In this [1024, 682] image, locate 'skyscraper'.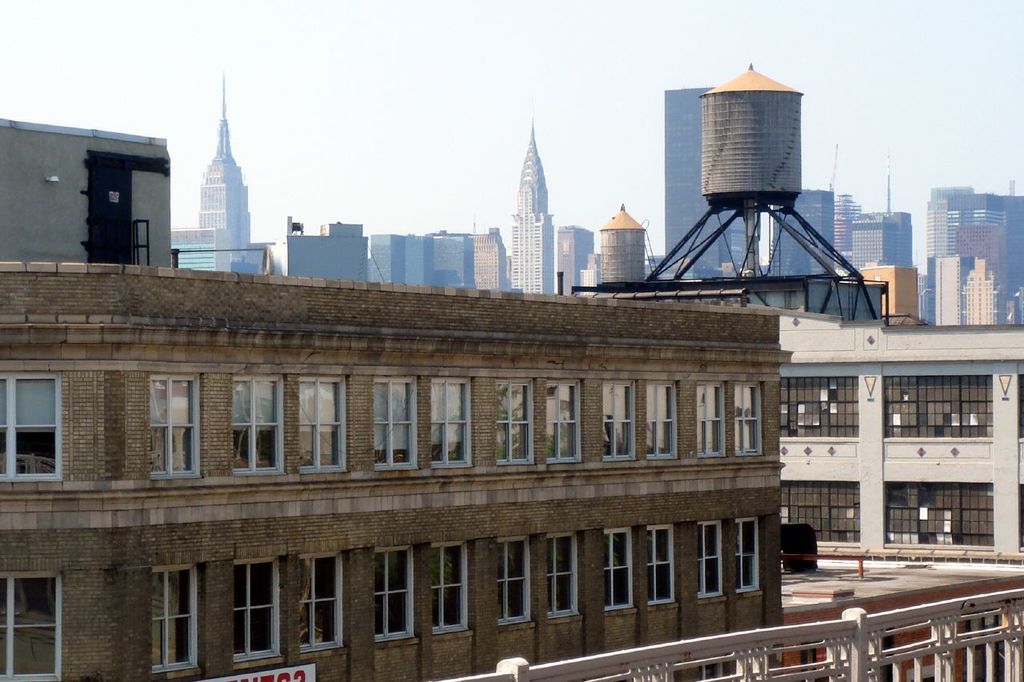
Bounding box: x1=426 y1=230 x2=512 y2=293.
